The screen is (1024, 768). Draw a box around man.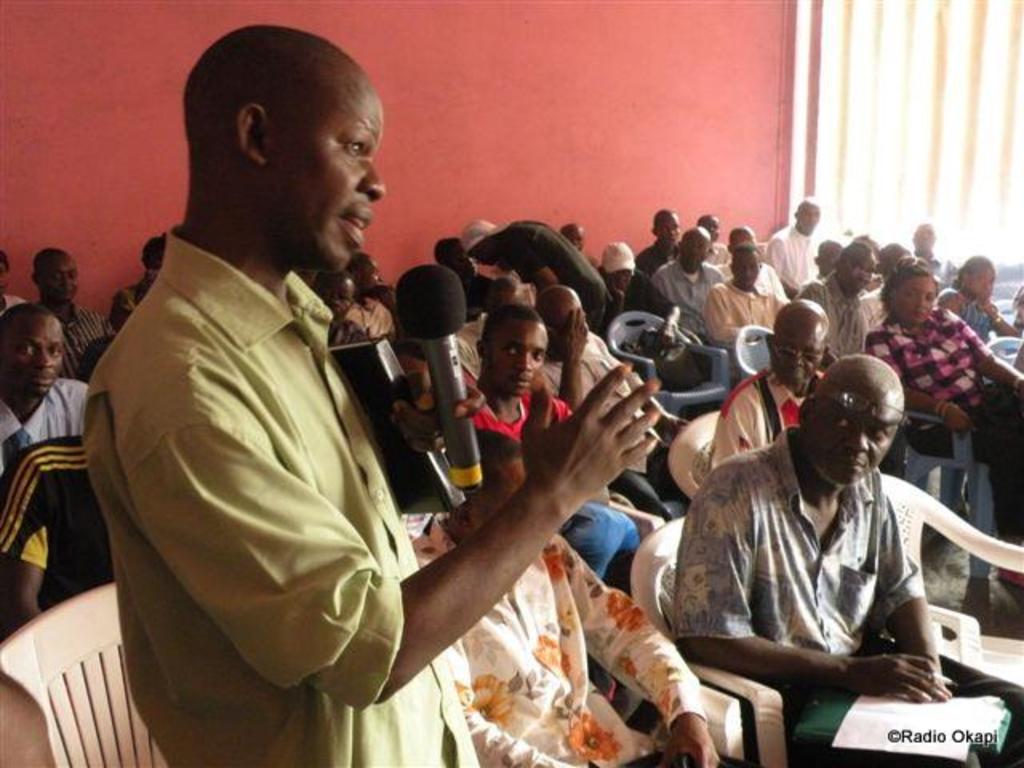
(344, 251, 395, 325).
